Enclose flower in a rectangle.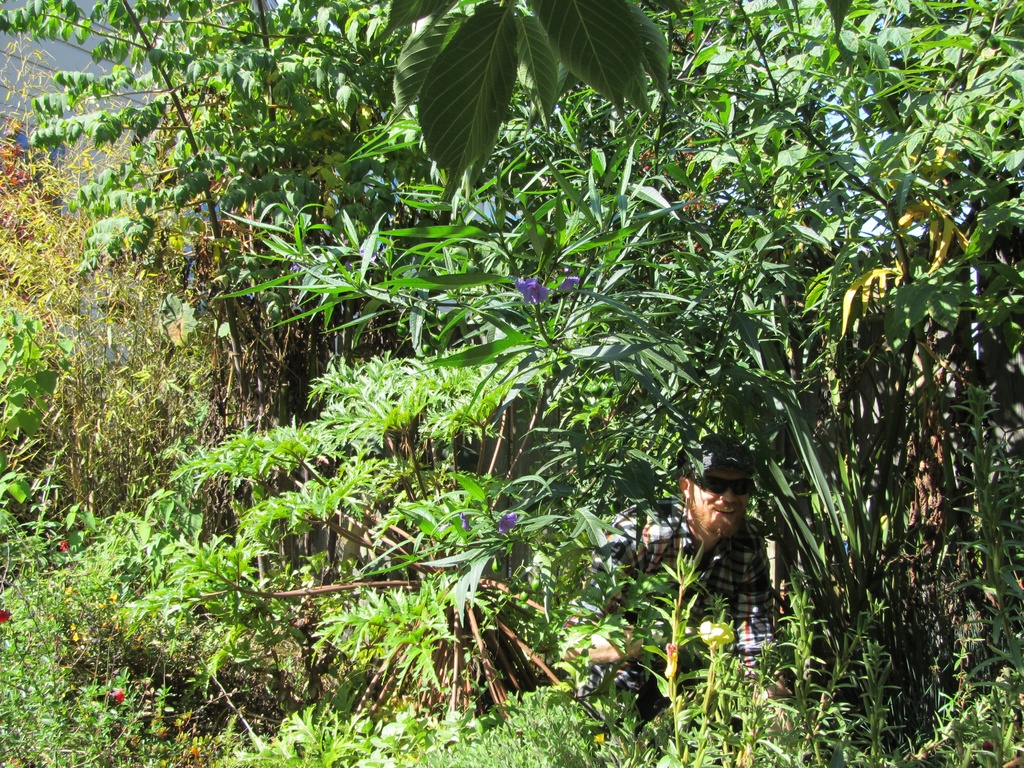
x1=56, y1=540, x2=70, y2=552.
